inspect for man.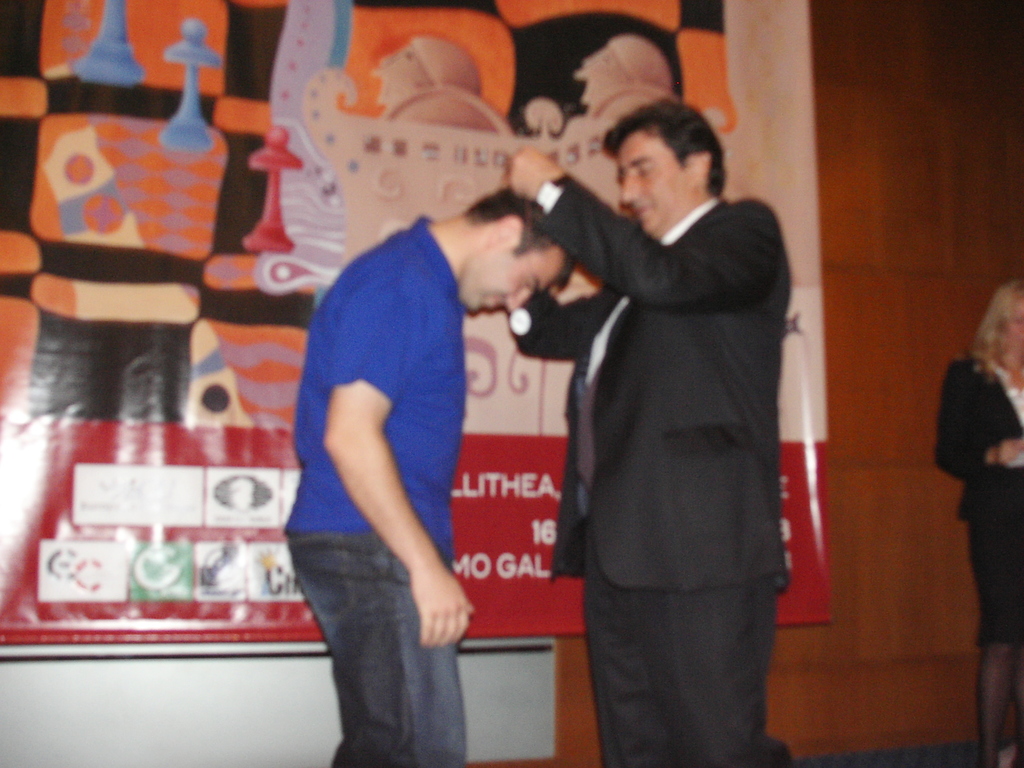
Inspection: (left=273, top=188, right=575, bottom=767).
